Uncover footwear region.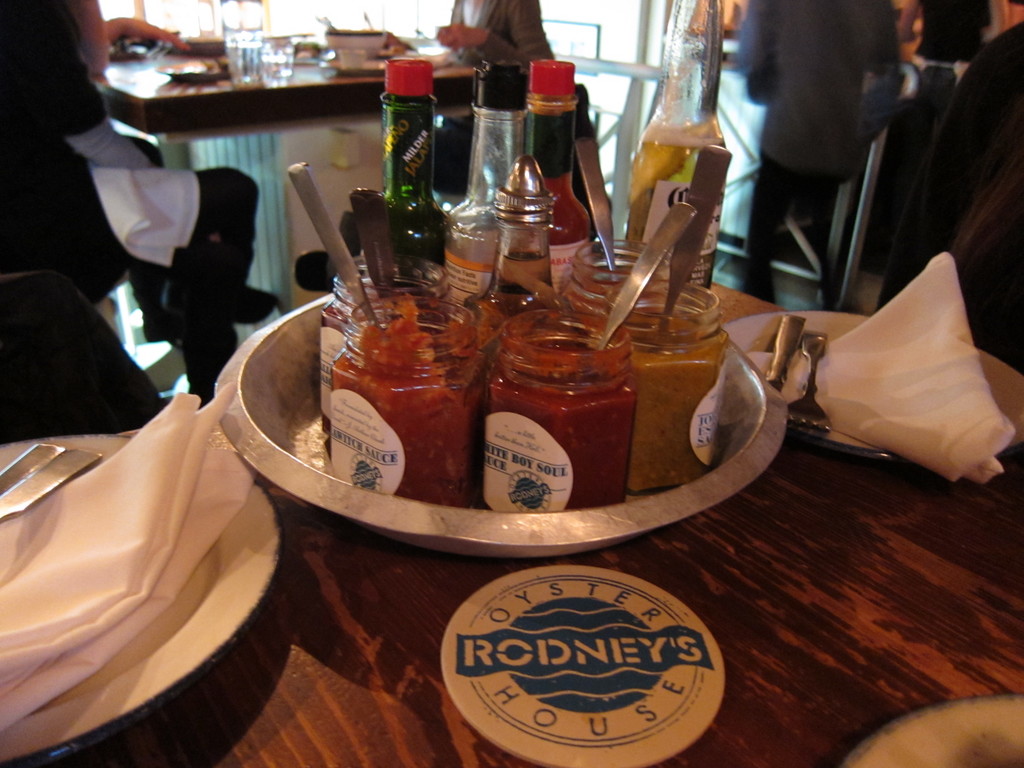
Uncovered: pyautogui.locateOnScreen(164, 278, 276, 324).
